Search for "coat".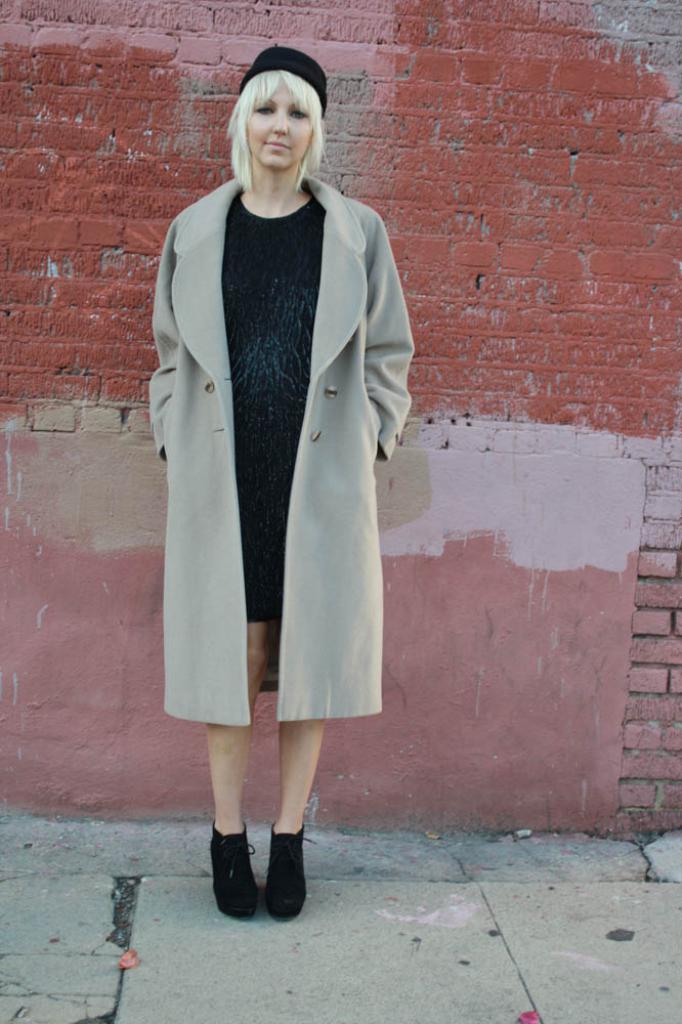
Found at locate(150, 173, 414, 721).
